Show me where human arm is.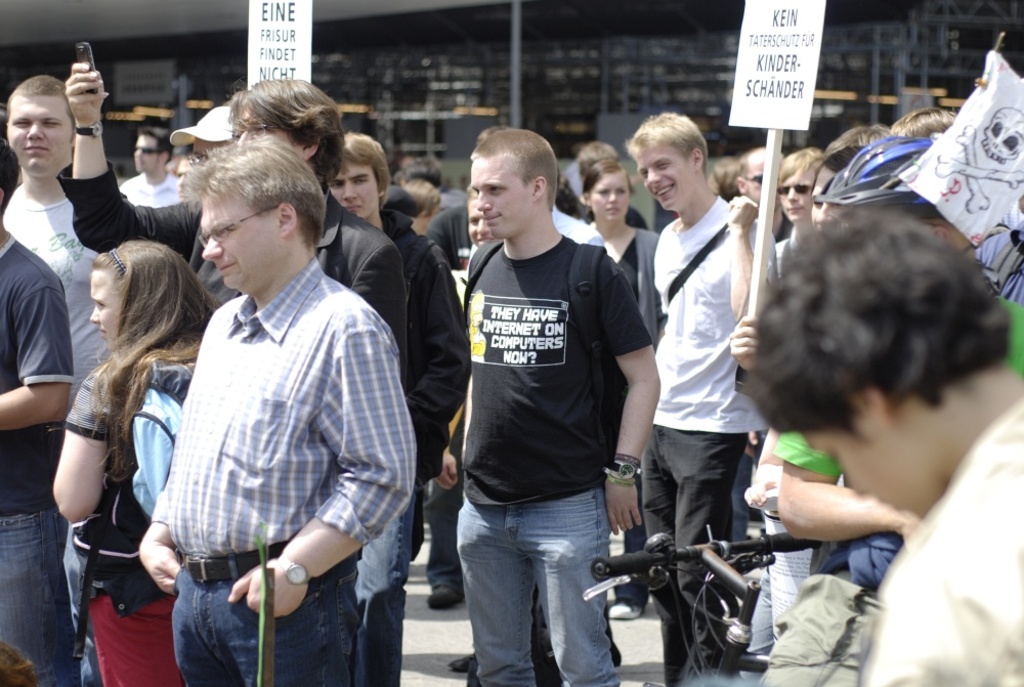
human arm is at {"x1": 743, "y1": 427, "x2": 776, "y2": 509}.
